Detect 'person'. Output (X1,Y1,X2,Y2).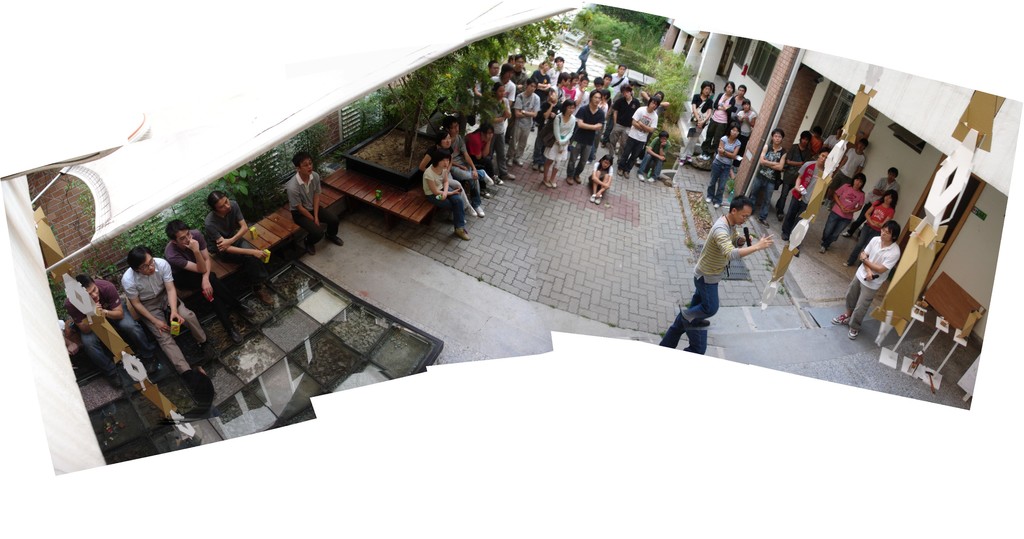
(609,64,630,90).
